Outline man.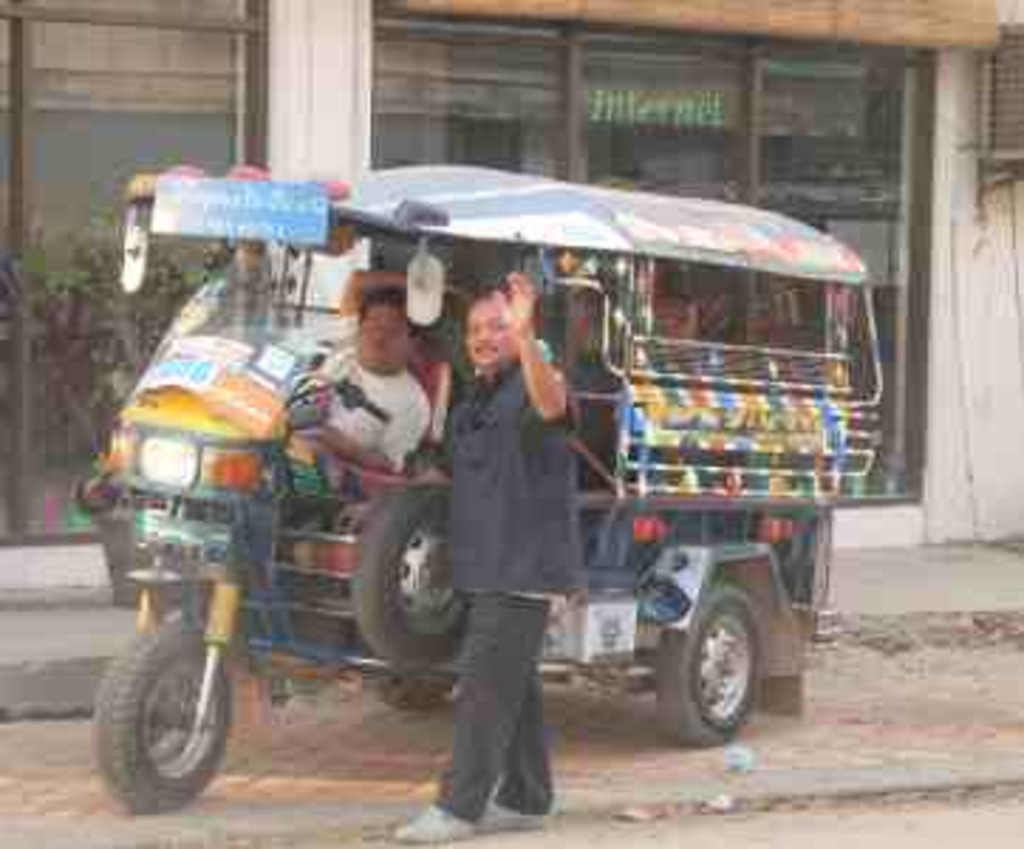
Outline: left=393, top=280, right=588, bottom=835.
